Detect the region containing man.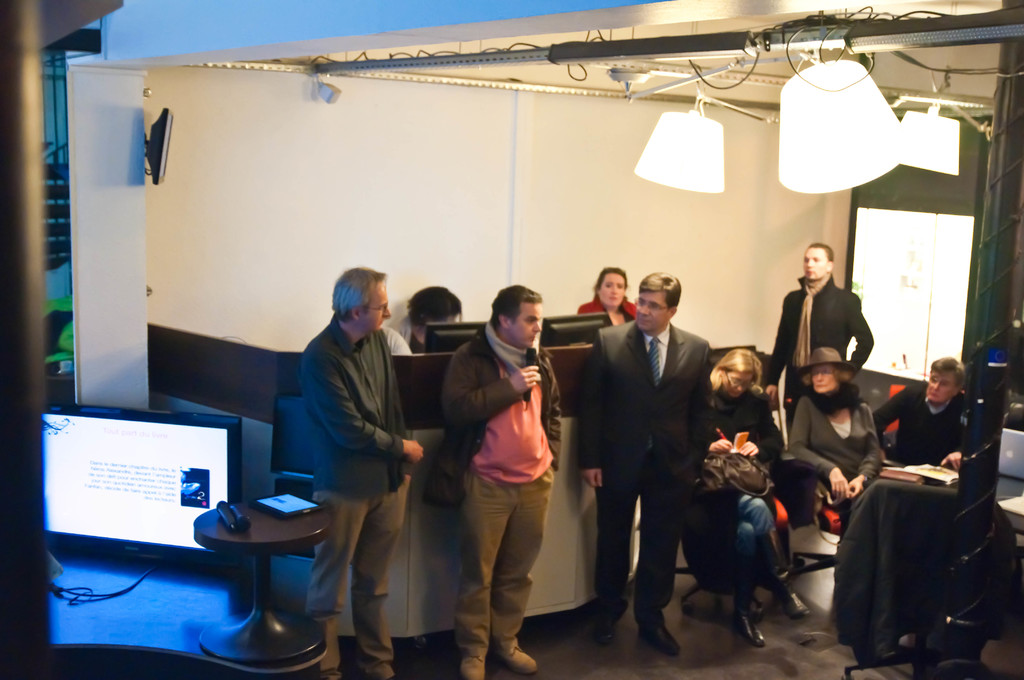
bbox=(441, 284, 570, 679).
